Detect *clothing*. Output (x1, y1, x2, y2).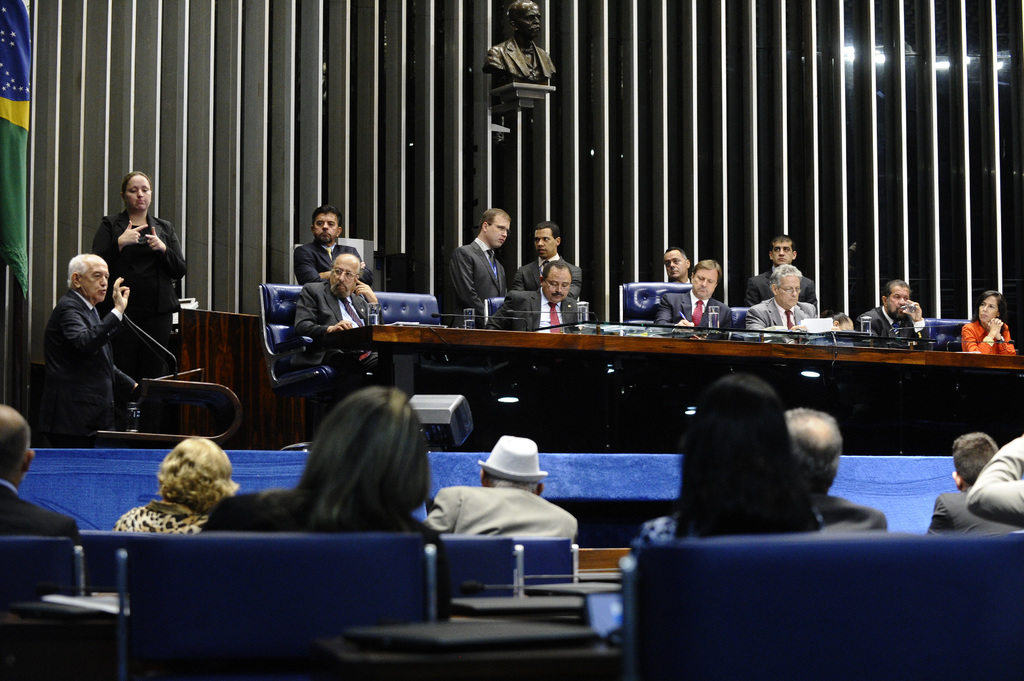
(739, 267, 820, 305).
